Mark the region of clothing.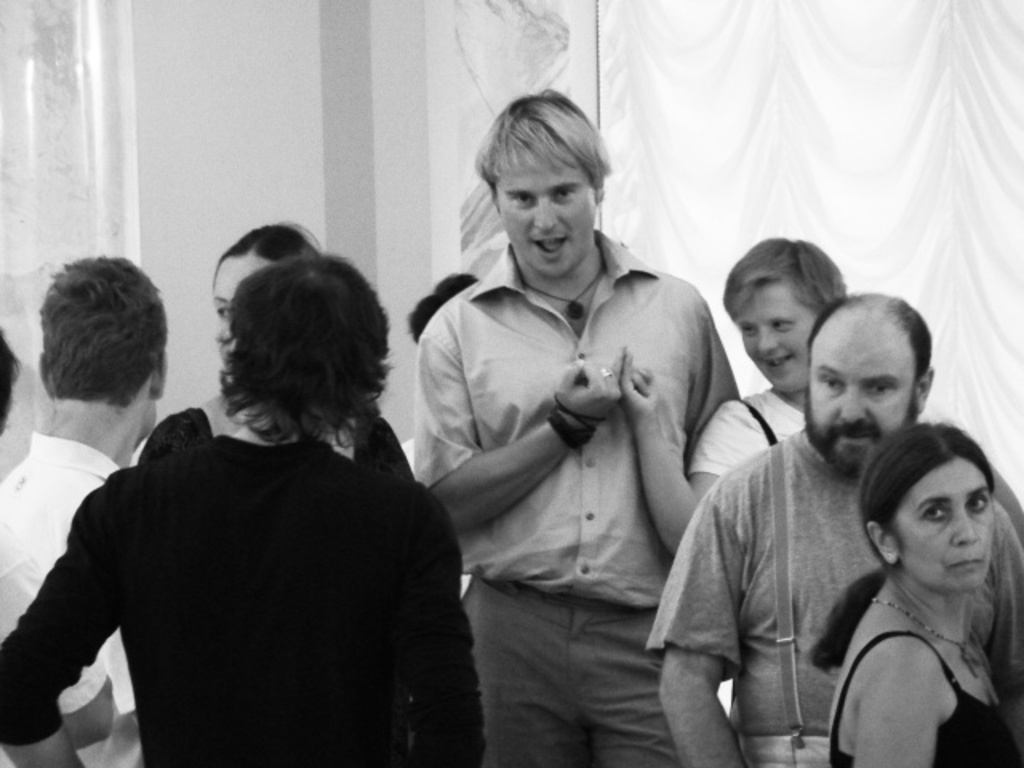
Region: 683 384 810 478.
